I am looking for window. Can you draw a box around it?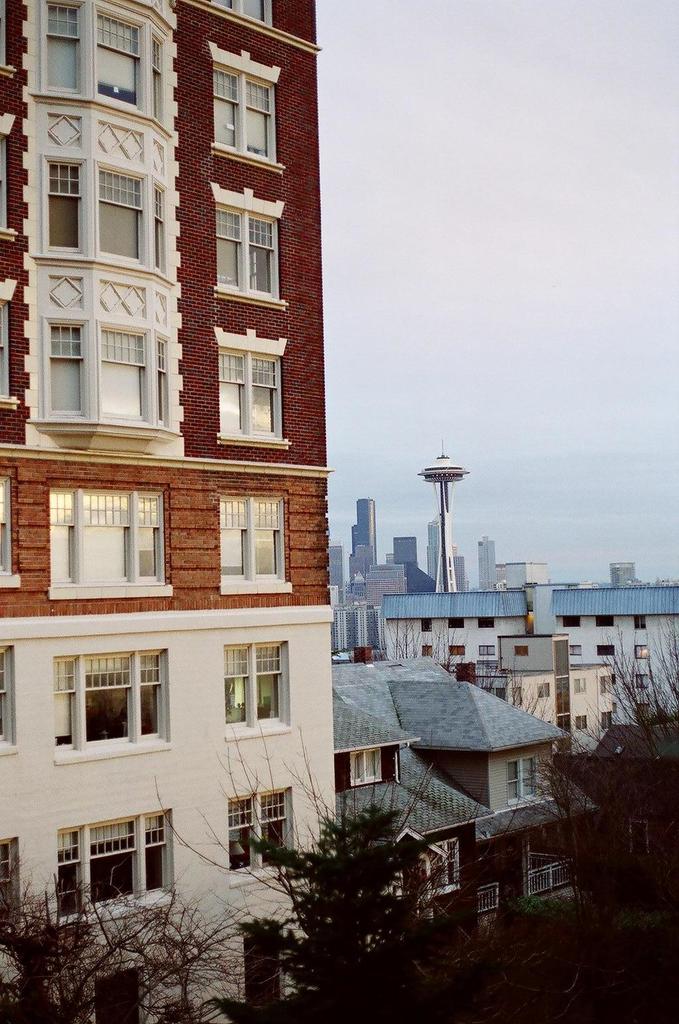
Sure, the bounding box is 0 820 21 936.
